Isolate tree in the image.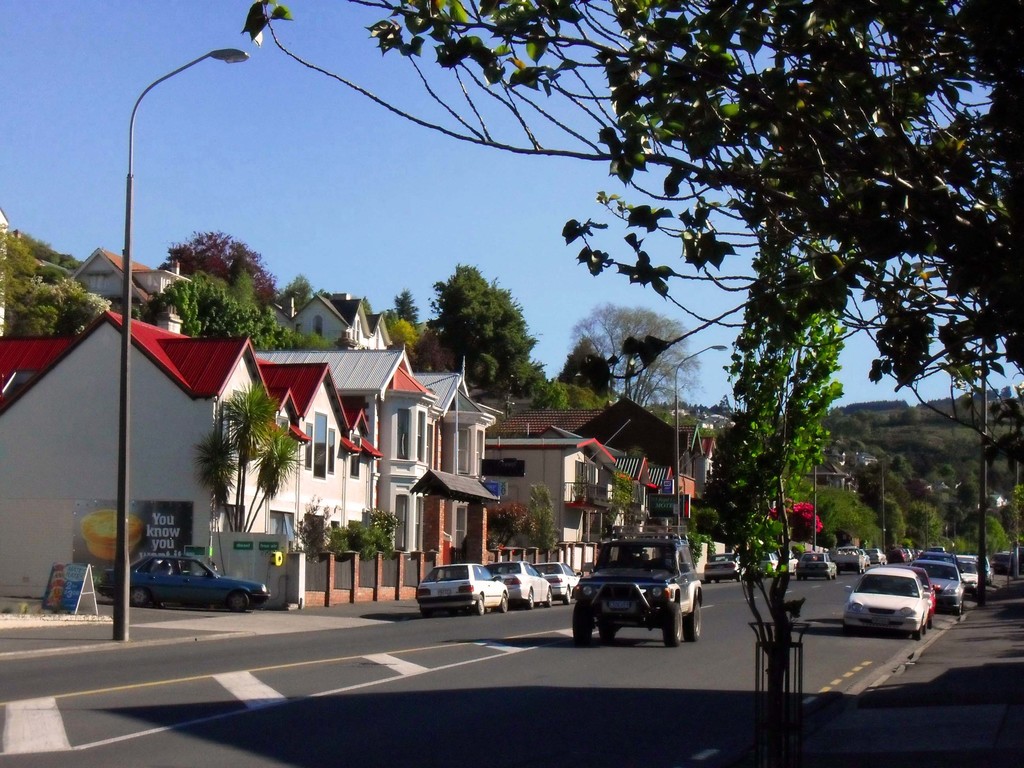
Isolated region: (0, 227, 107, 342).
